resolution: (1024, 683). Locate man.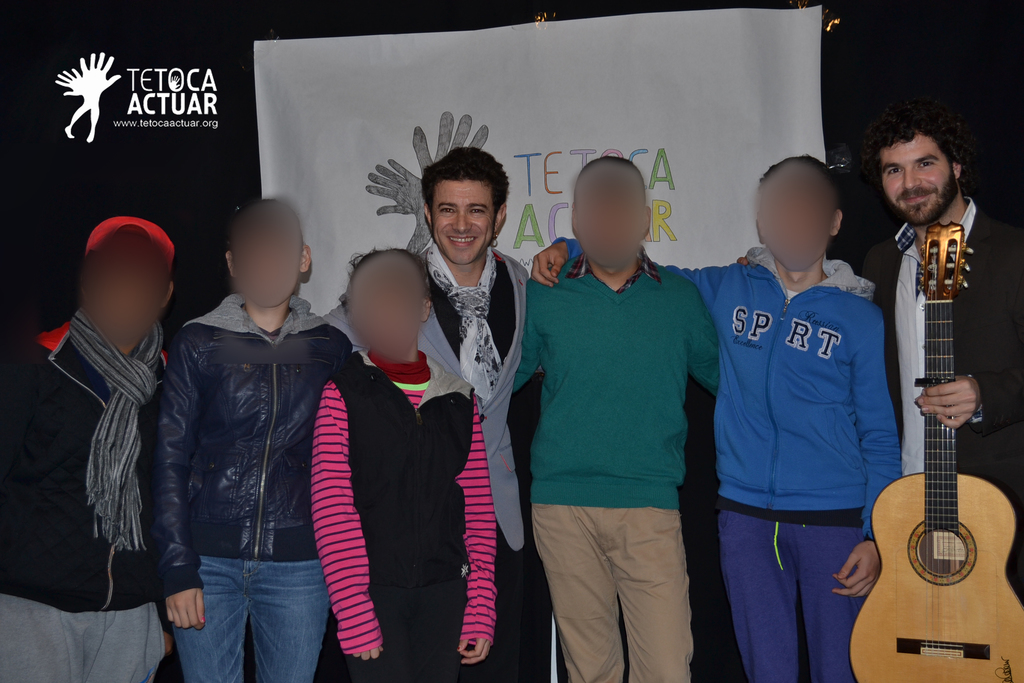
{"left": 735, "top": 95, "right": 1023, "bottom": 602}.
